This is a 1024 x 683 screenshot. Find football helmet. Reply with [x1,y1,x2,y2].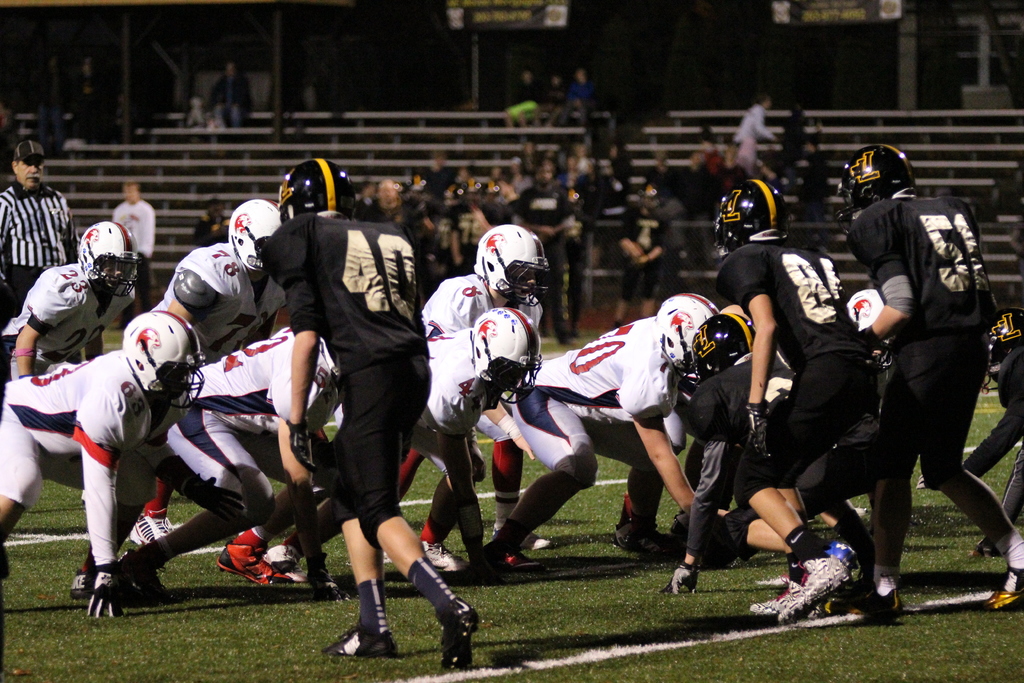
[474,223,547,311].
